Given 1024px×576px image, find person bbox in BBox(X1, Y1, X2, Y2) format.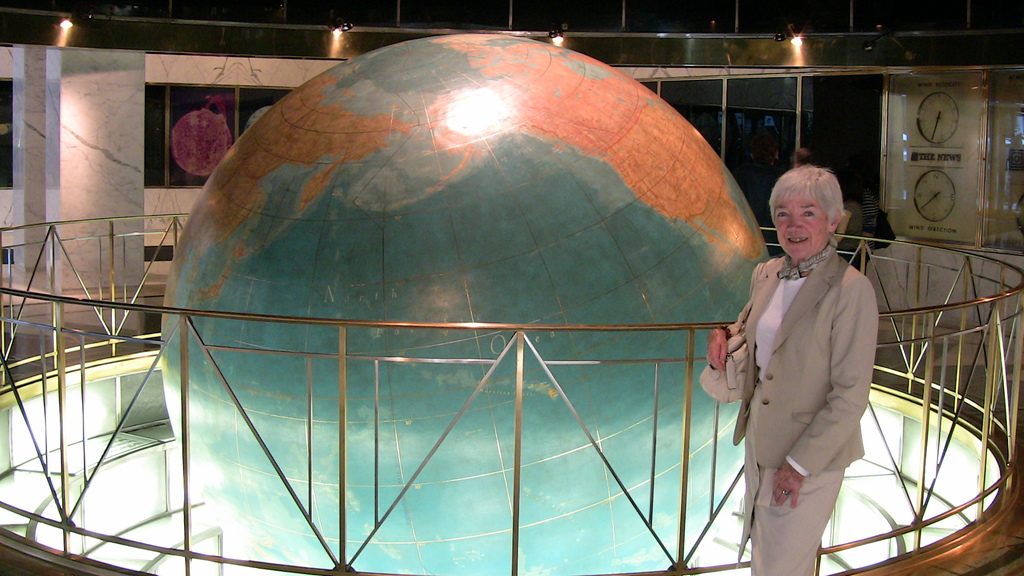
BBox(854, 159, 881, 276).
